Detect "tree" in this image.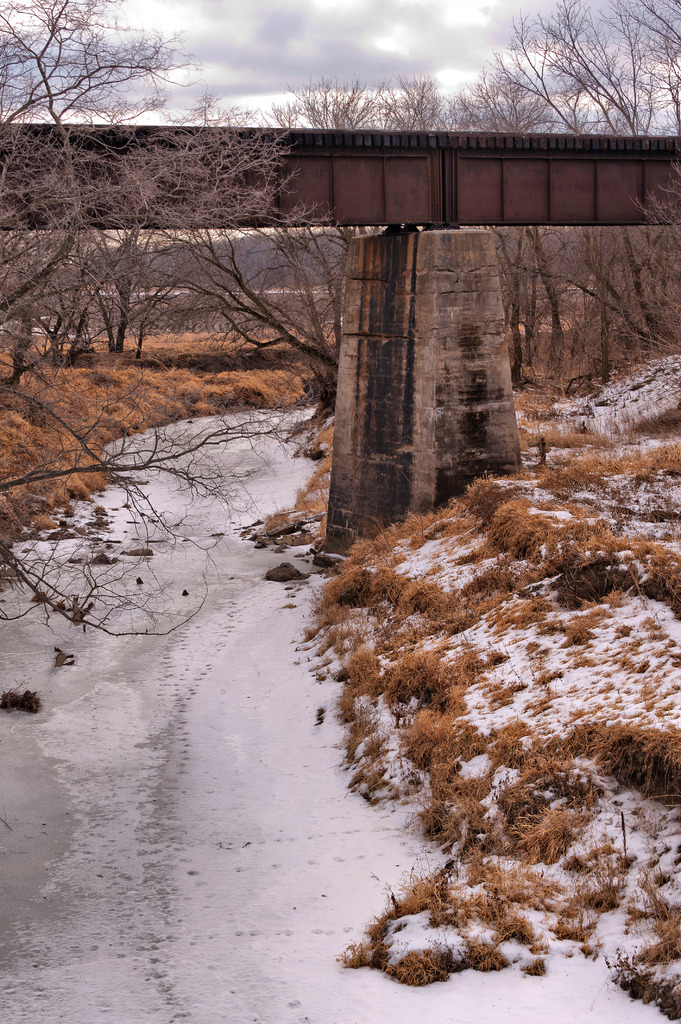
Detection: l=0, t=383, r=324, b=645.
